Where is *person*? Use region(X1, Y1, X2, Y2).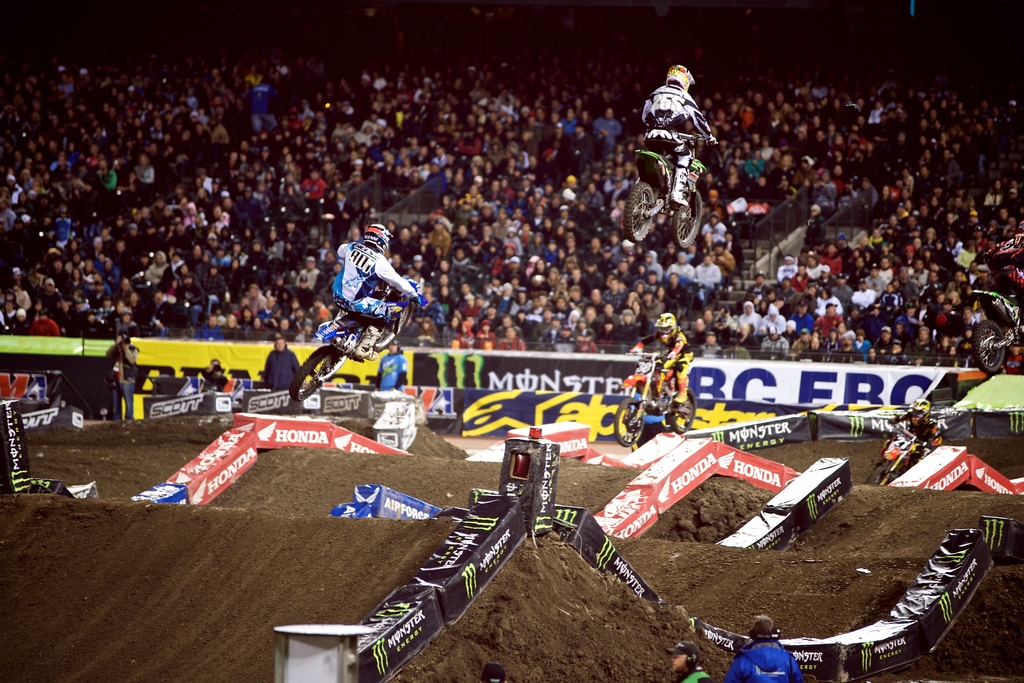
region(887, 398, 948, 468).
